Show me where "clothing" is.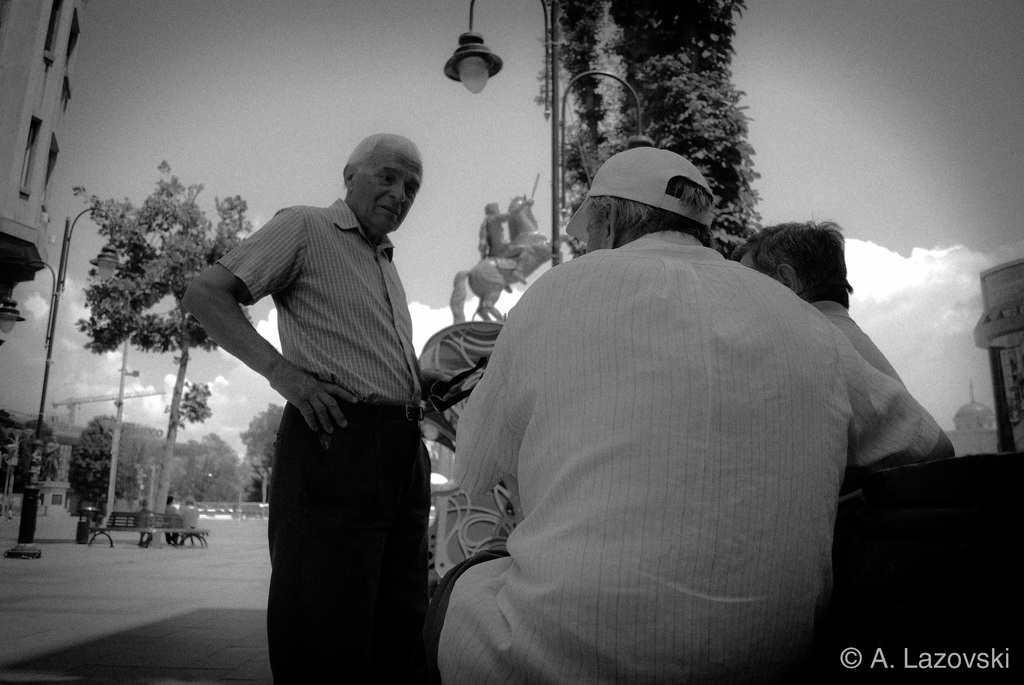
"clothing" is at 426/199/956/680.
